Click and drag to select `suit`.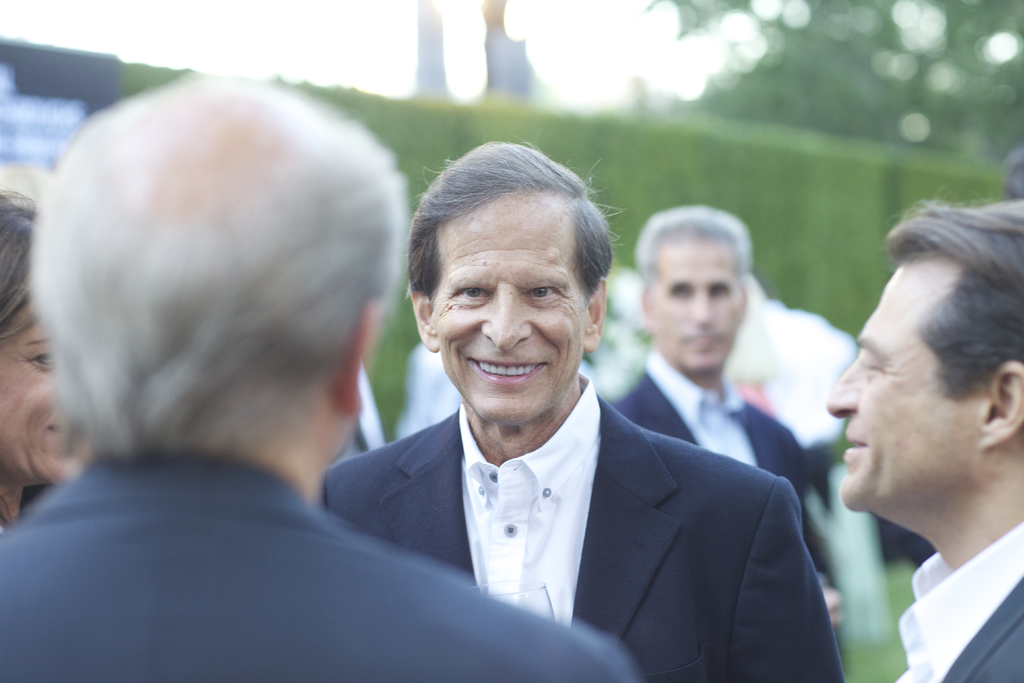
Selection: rect(605, 347, 833, 616).
